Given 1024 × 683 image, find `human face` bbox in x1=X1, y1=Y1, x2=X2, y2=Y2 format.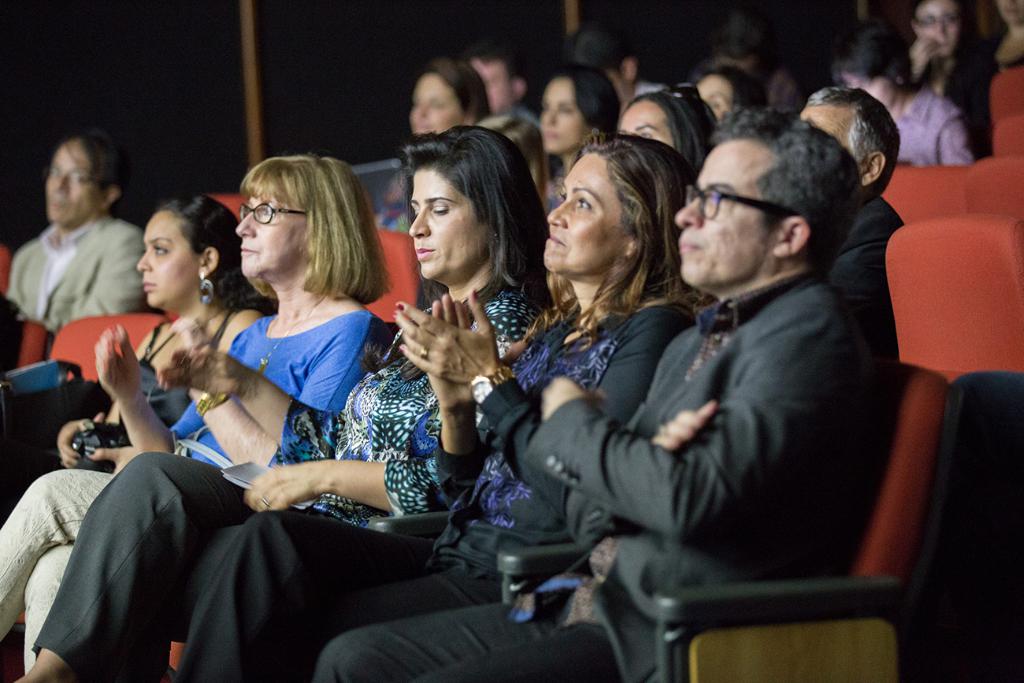
x1=911, y1=1, x2=962, y2=55.
